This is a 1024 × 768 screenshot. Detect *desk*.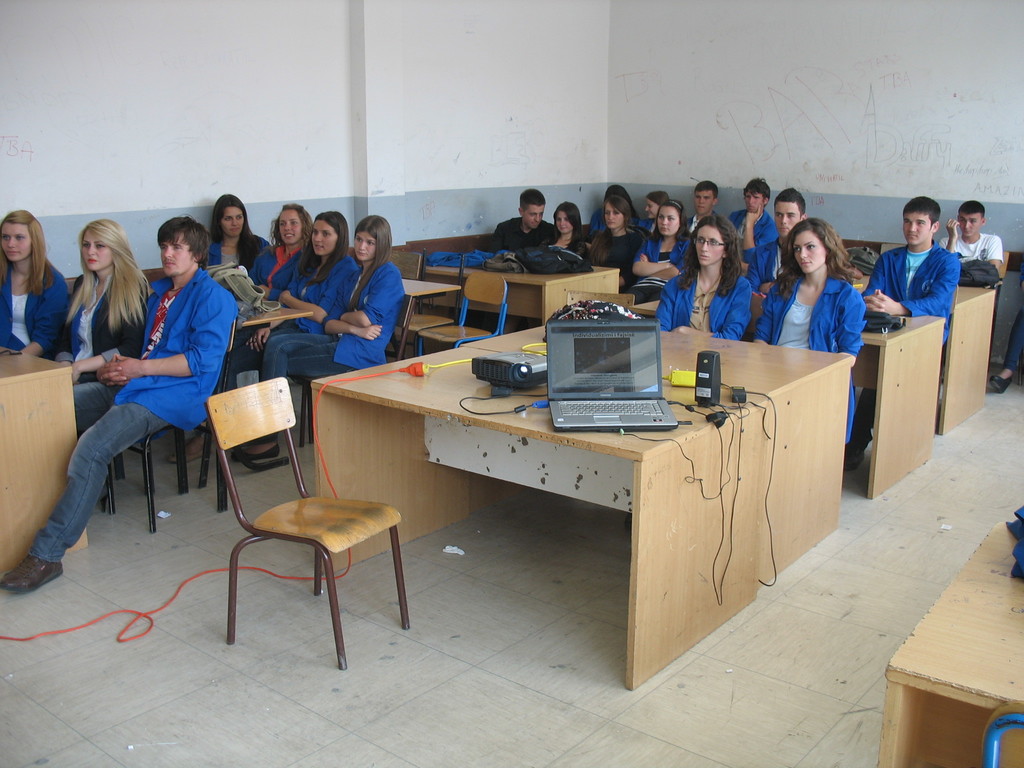
(396,274,461,357).
